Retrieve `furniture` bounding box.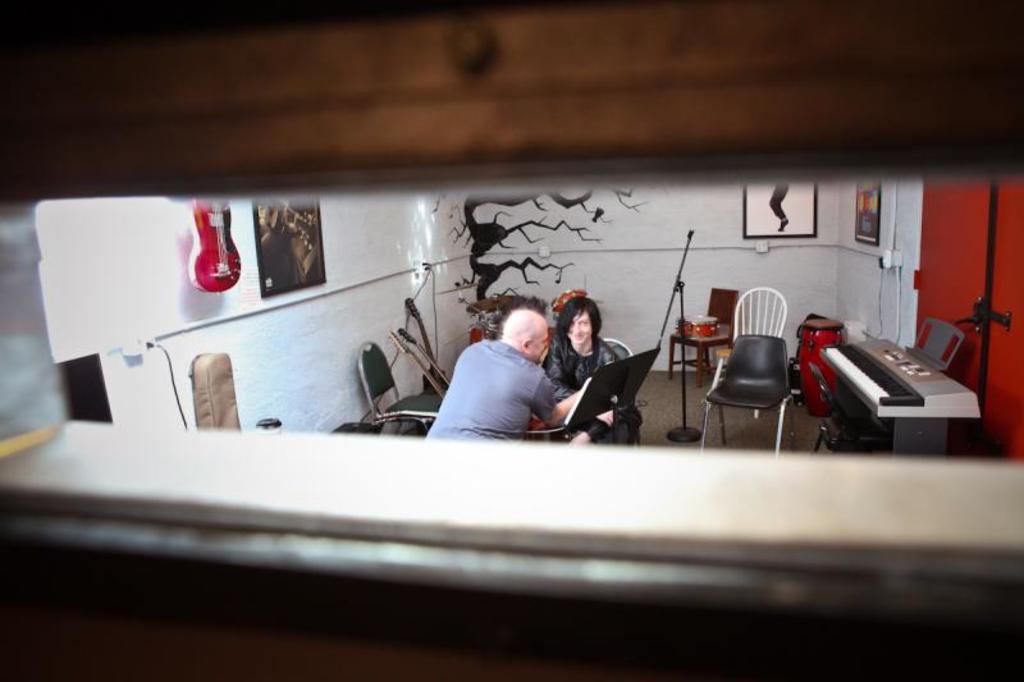
Bounding box: box(668, 288, 737, 377).
